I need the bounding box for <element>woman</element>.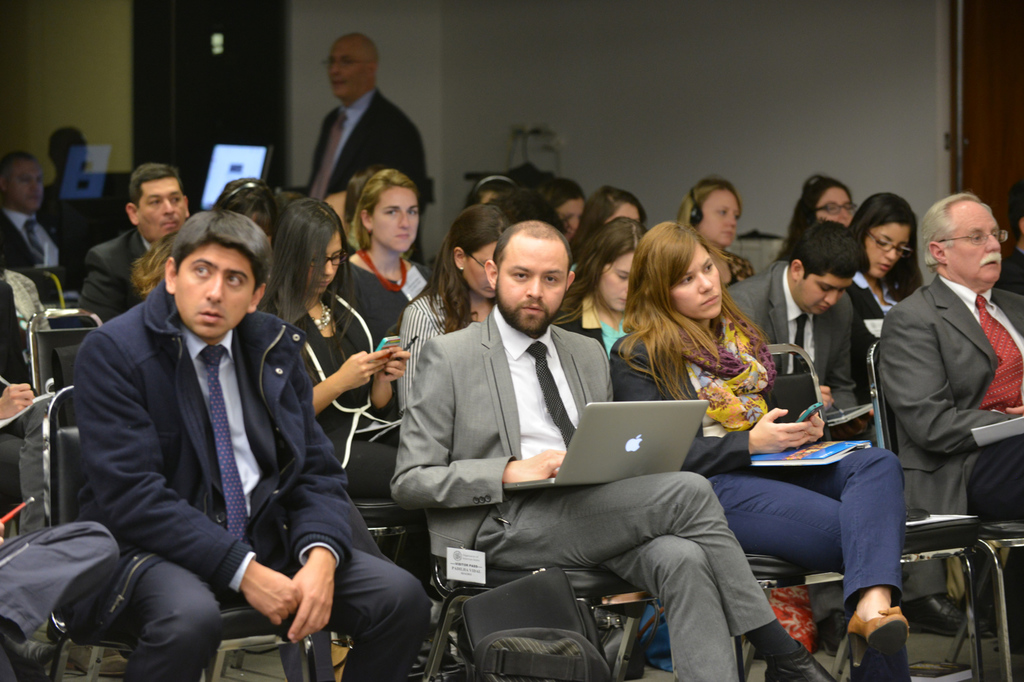
Here it is: [left=261, top=194, right=437, bottom=586].
